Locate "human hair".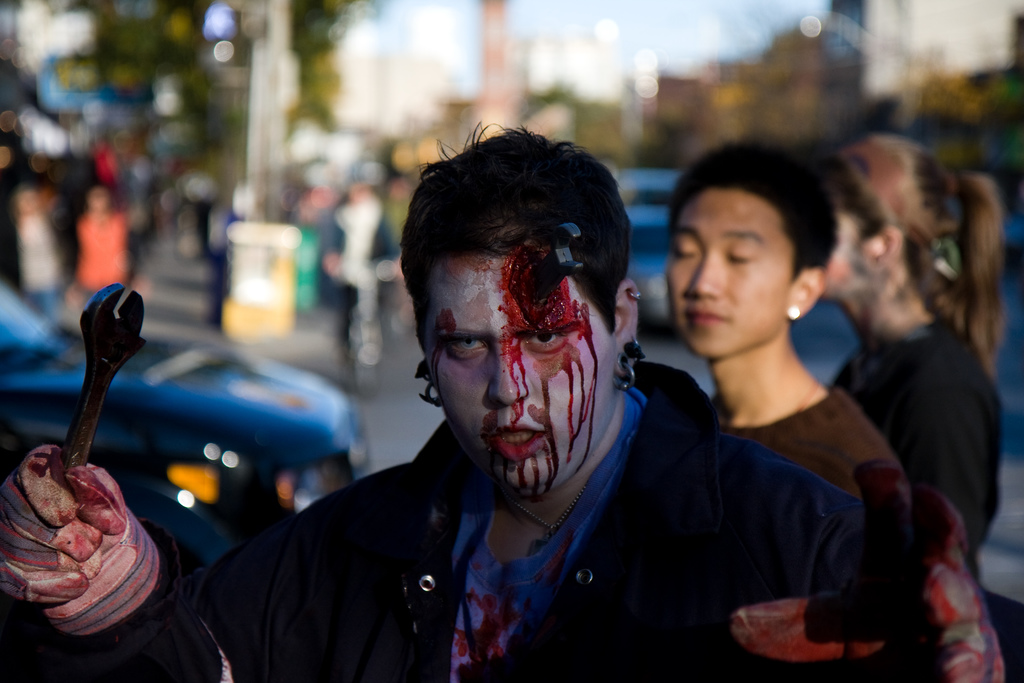
Bounding box: pyautogui.locateOnScreen(399, 120, 630, 350).
